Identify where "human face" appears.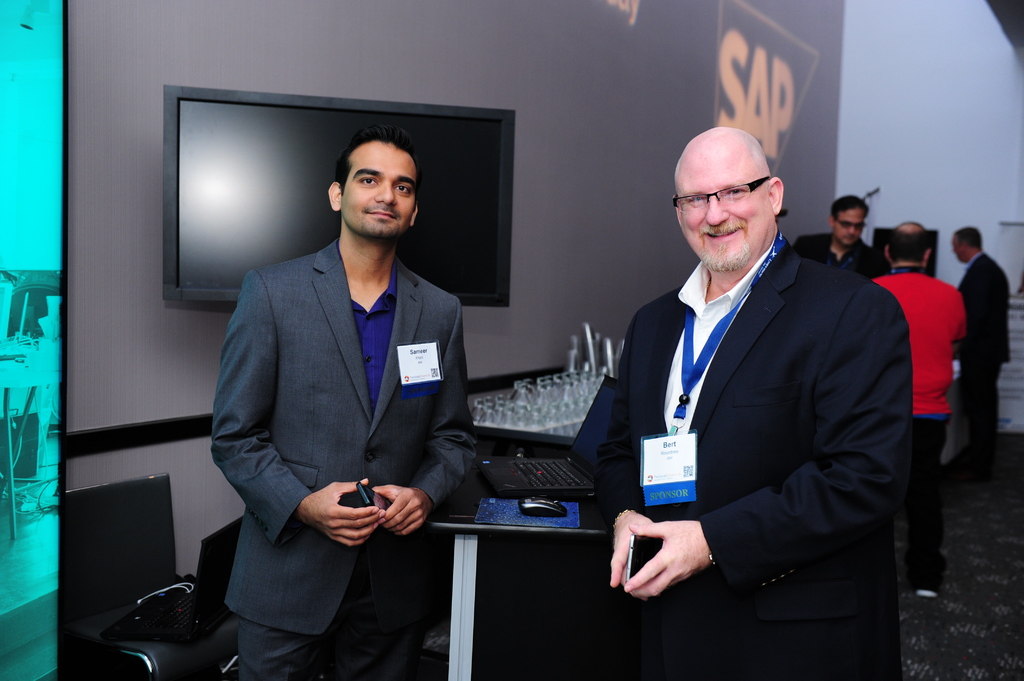
Appears at BBox(952, 232, 967, 265).
